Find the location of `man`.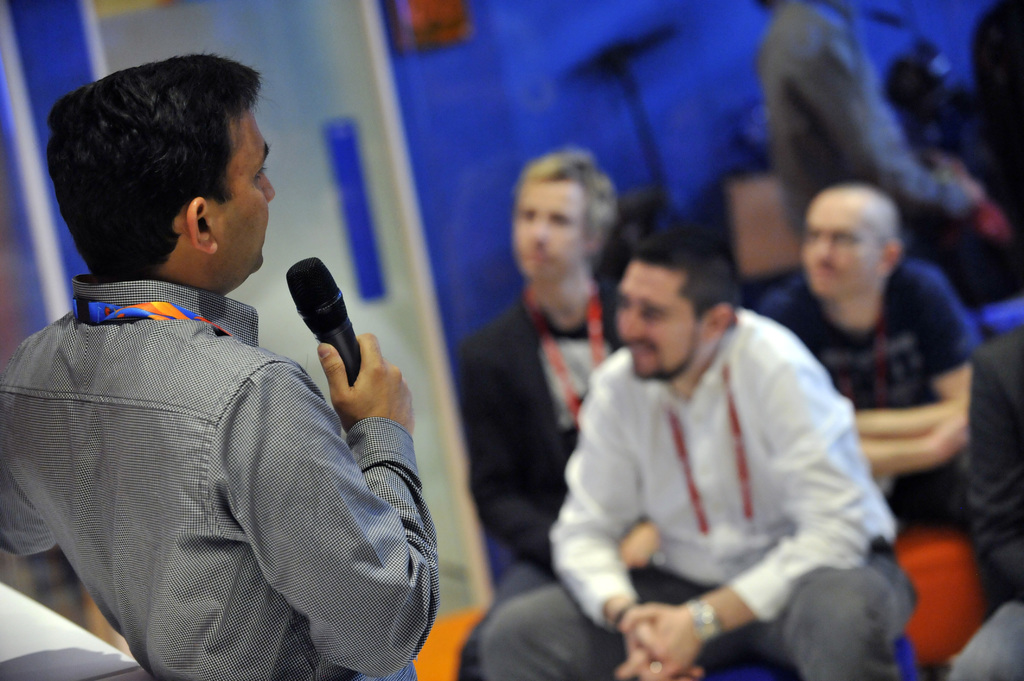
Location: left=479, top=230, right=910, bottom=680.
